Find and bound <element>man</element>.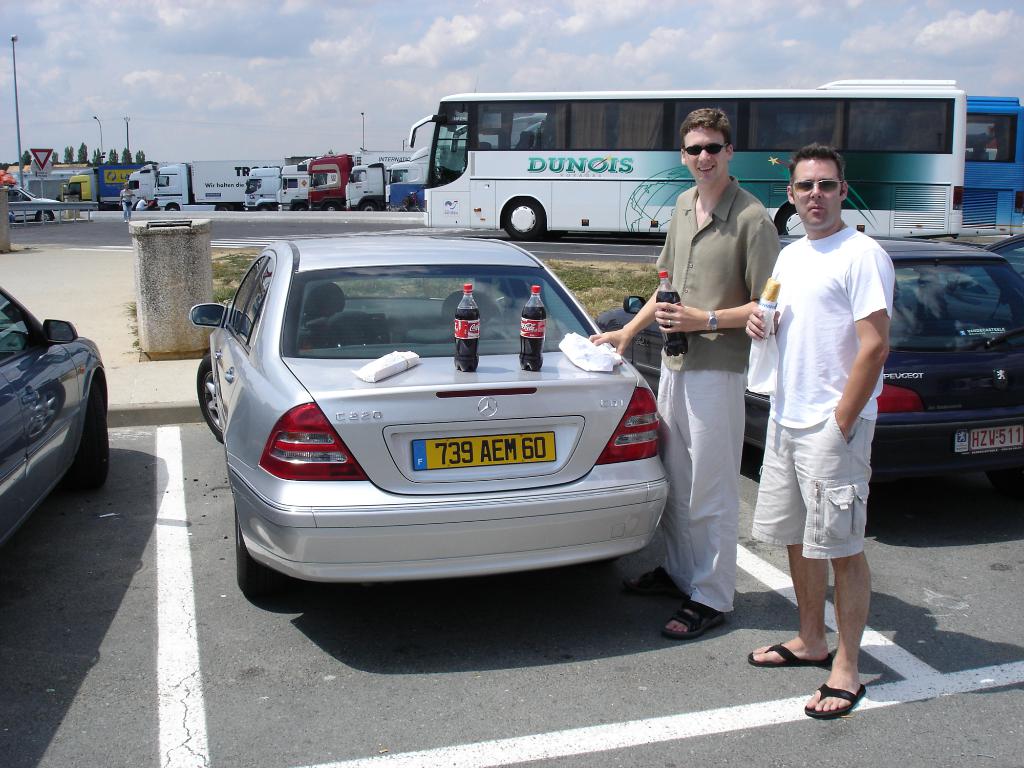
Bound: <box>118,184,136,223</box>.
